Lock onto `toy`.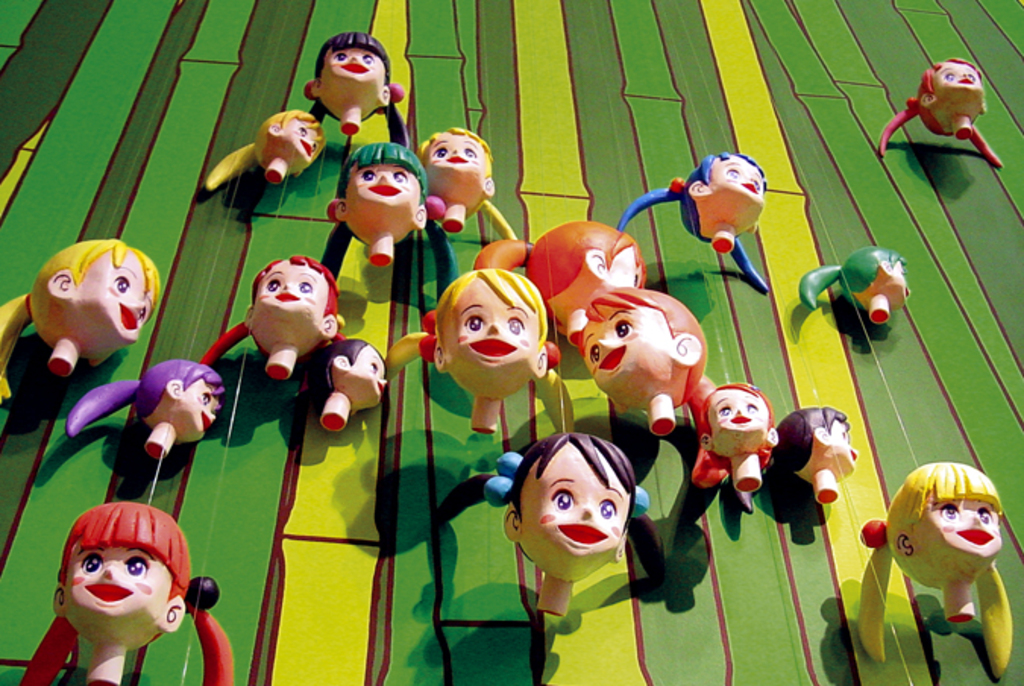
Locked: Rect(860, 466, 1019, 668).
